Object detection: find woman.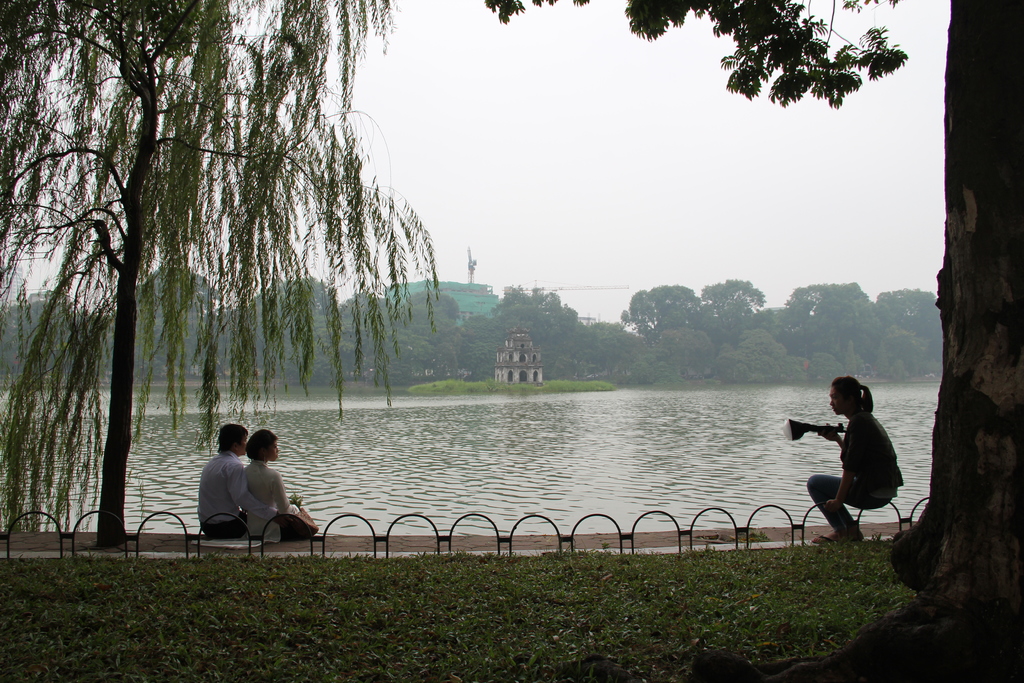
region(243, 428, 325, 544).
